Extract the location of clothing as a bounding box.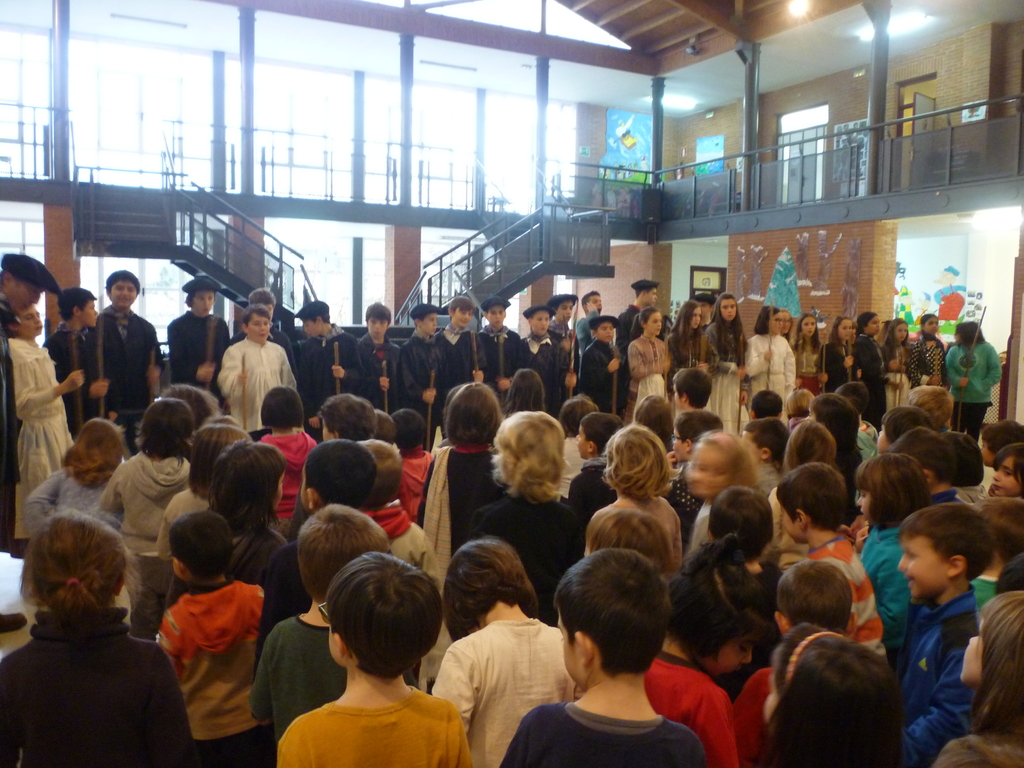
468, 495, 582, 614.
